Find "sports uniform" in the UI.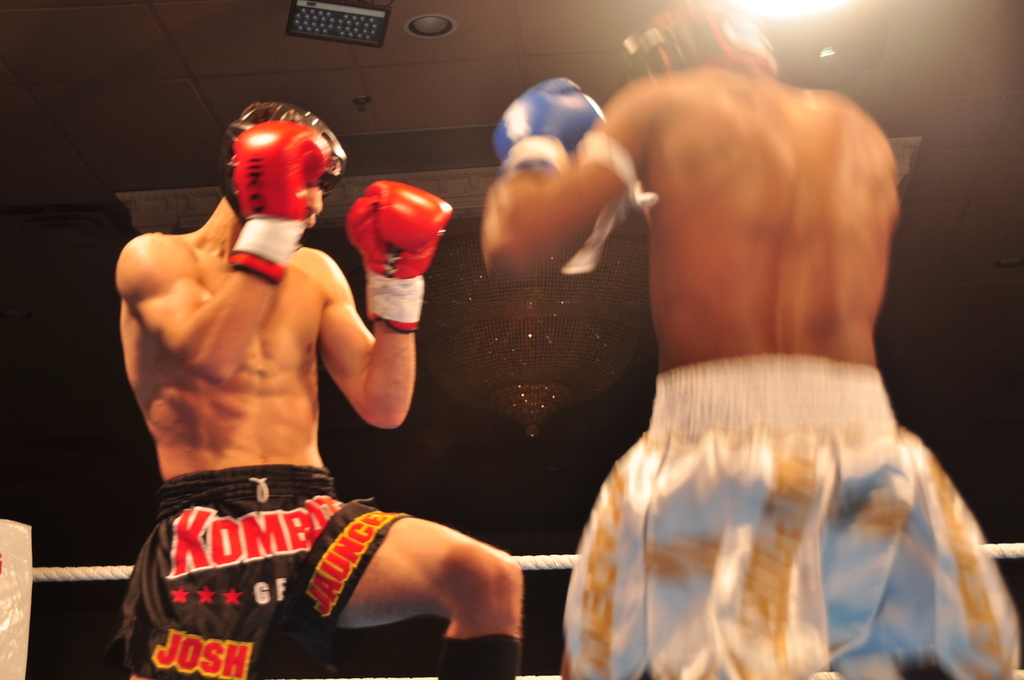
UI element at <bbox>119, 100, 454, 679</bbox>.
